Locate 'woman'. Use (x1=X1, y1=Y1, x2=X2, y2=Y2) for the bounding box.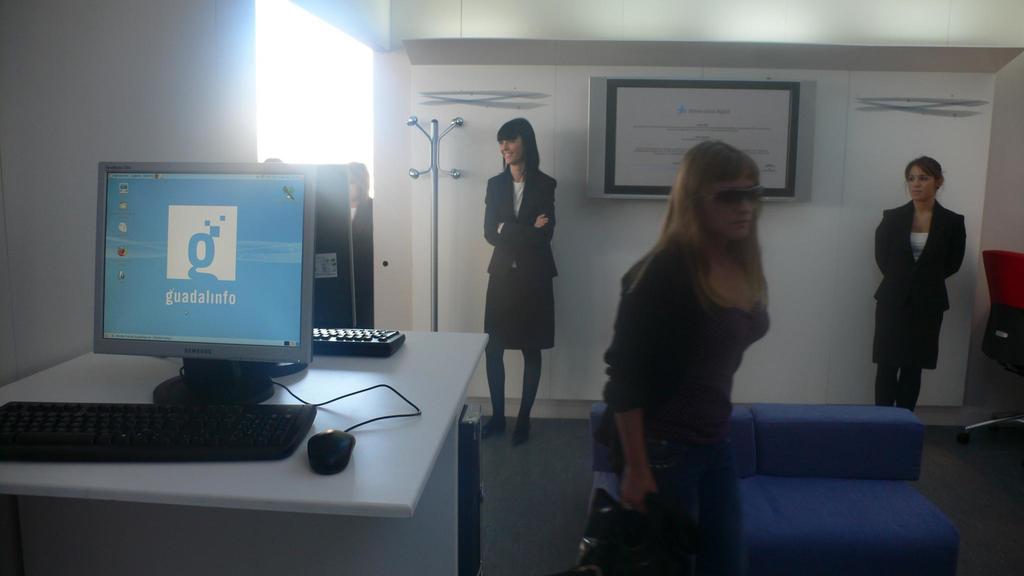
(x1=604, y1=140, x2=776, y2=575).
